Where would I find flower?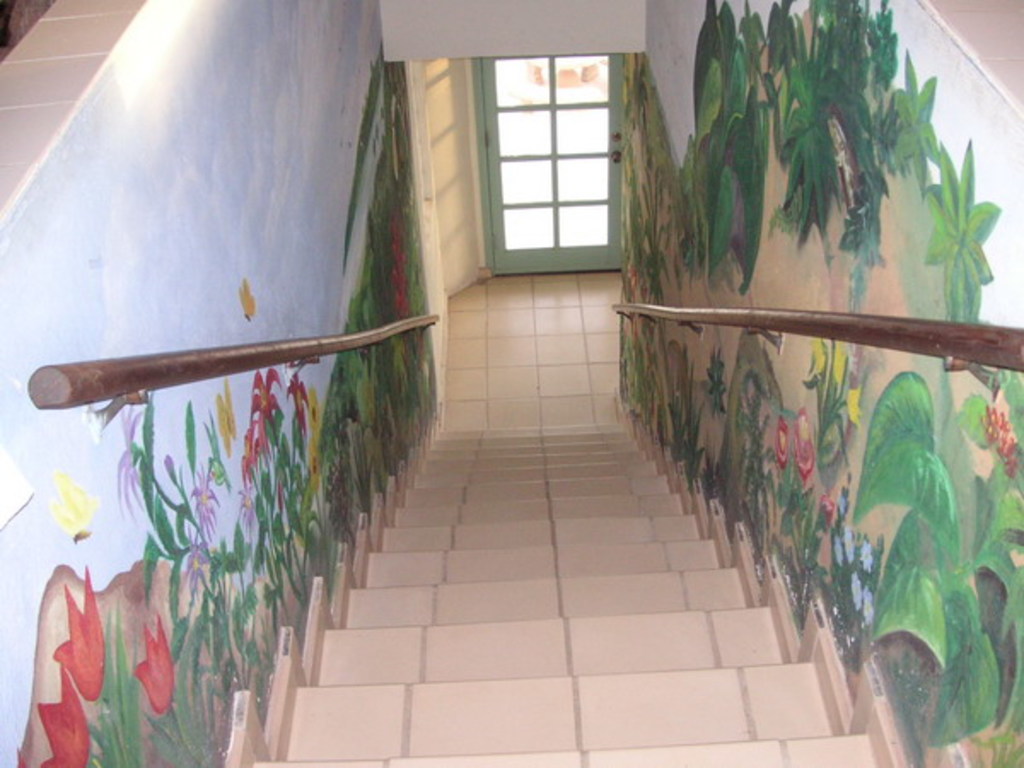
At <region>275, 483, 285, 514</region>.
